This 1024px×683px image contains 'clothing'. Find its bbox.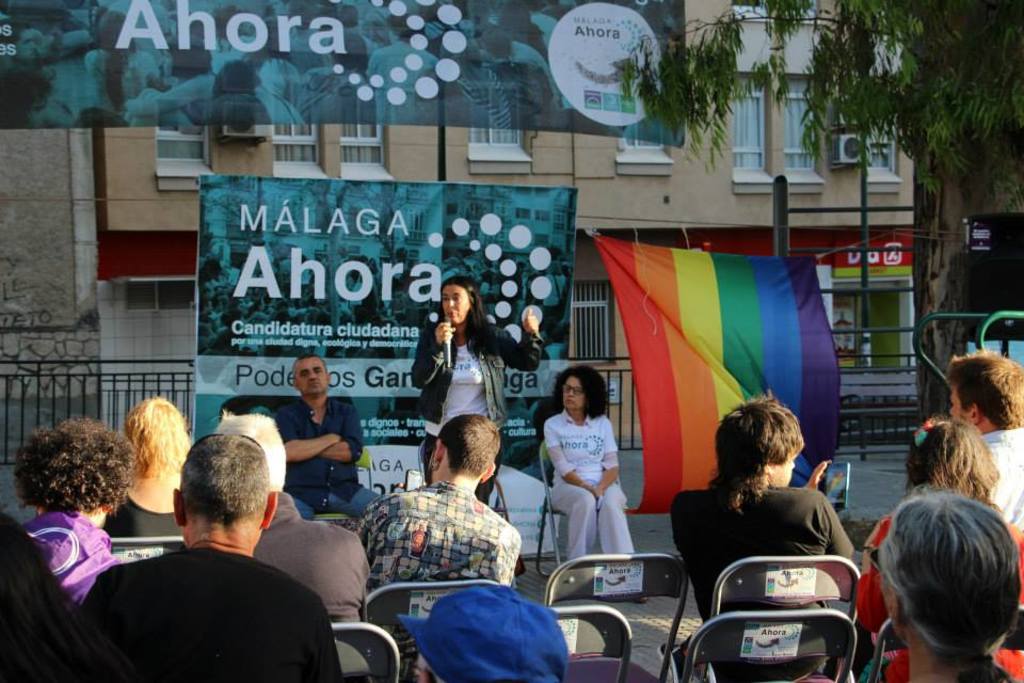
(551,409,631,566).
